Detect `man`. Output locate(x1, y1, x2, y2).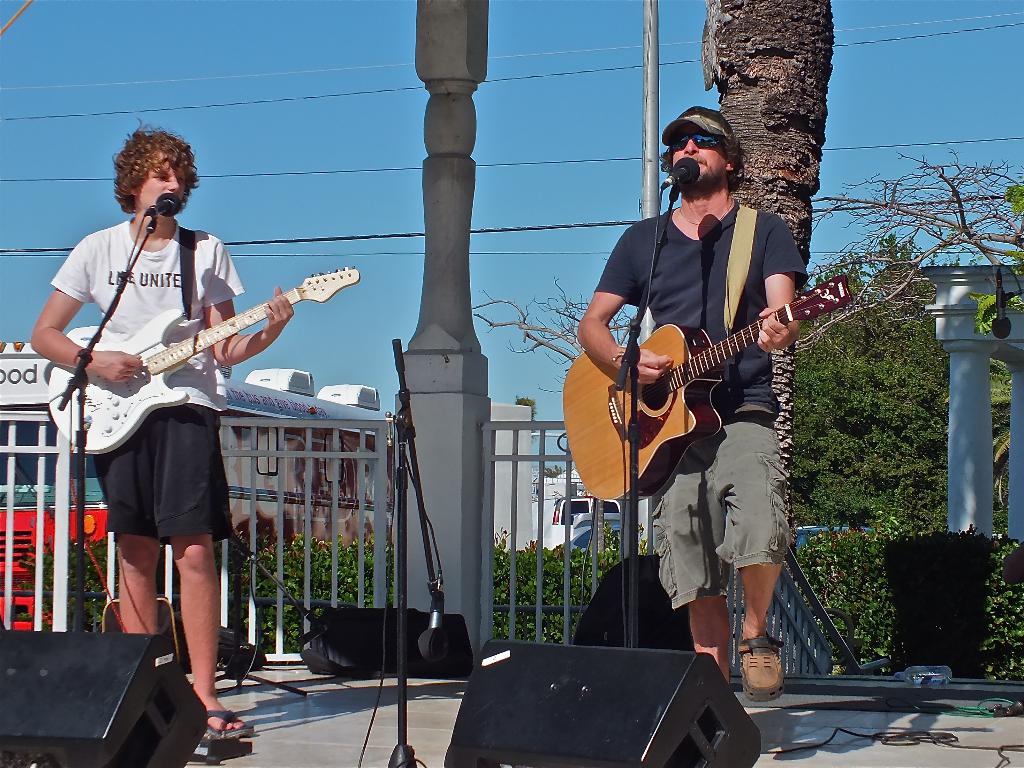
locate(565, 116, 818, 586).
